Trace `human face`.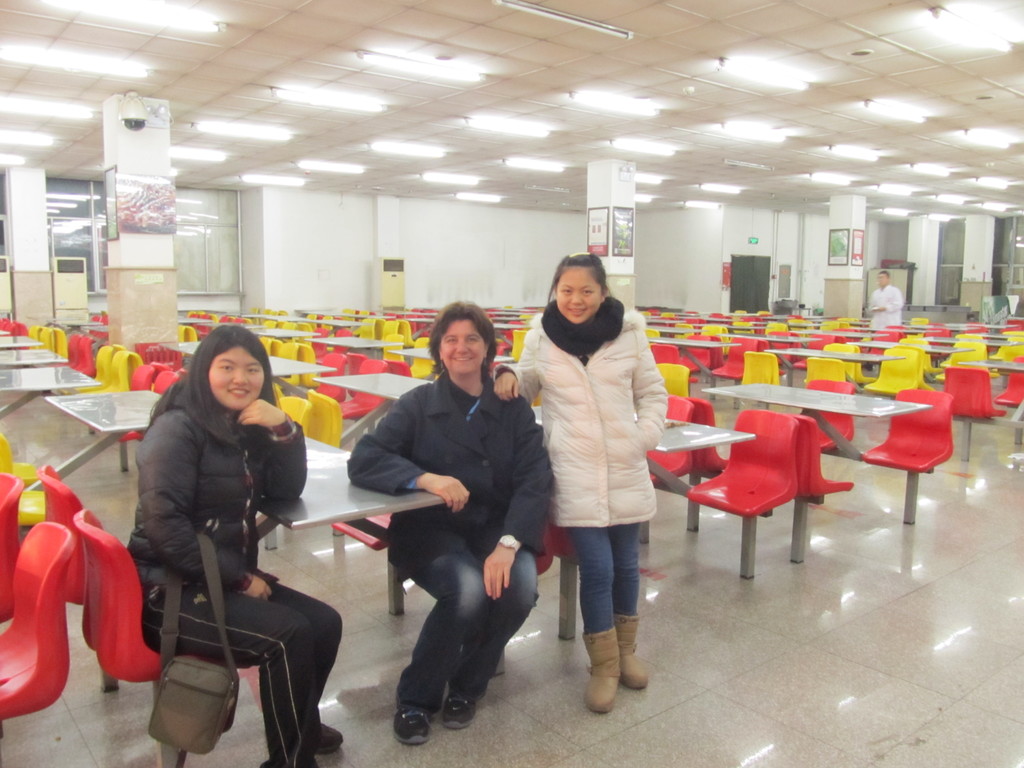
Traced to box=[440, 318, 485, 374].
